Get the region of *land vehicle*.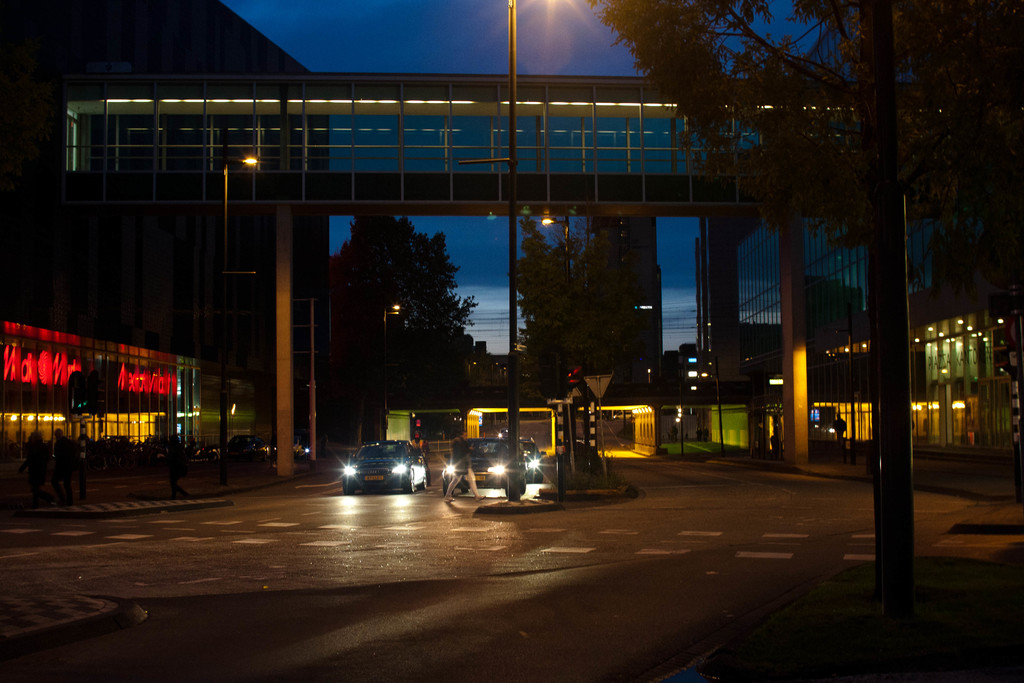
region(339, 438, 427, 496).
